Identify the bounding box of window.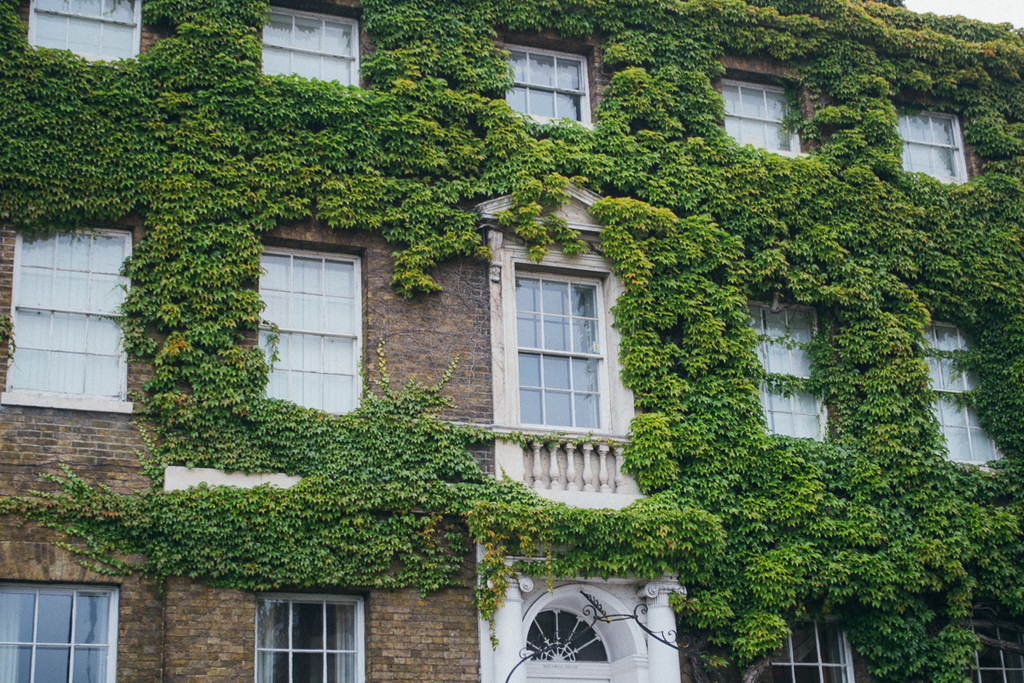
x1=969 y1=611 x2=1023 y2=682.
